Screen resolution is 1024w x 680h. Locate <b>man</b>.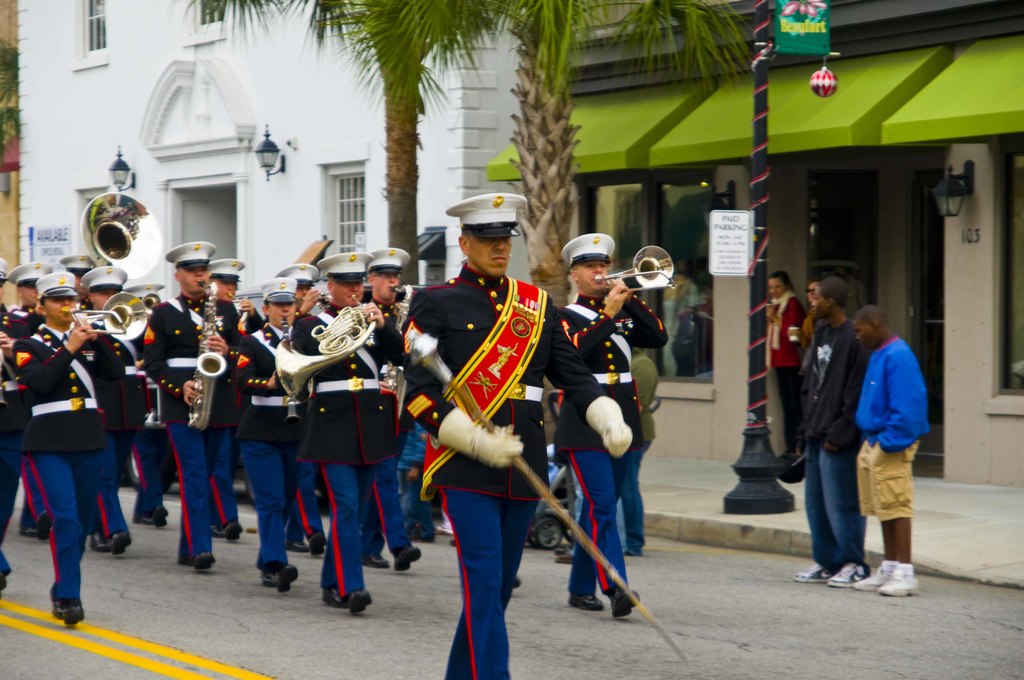
BBox(10, 271, 126, 628).
